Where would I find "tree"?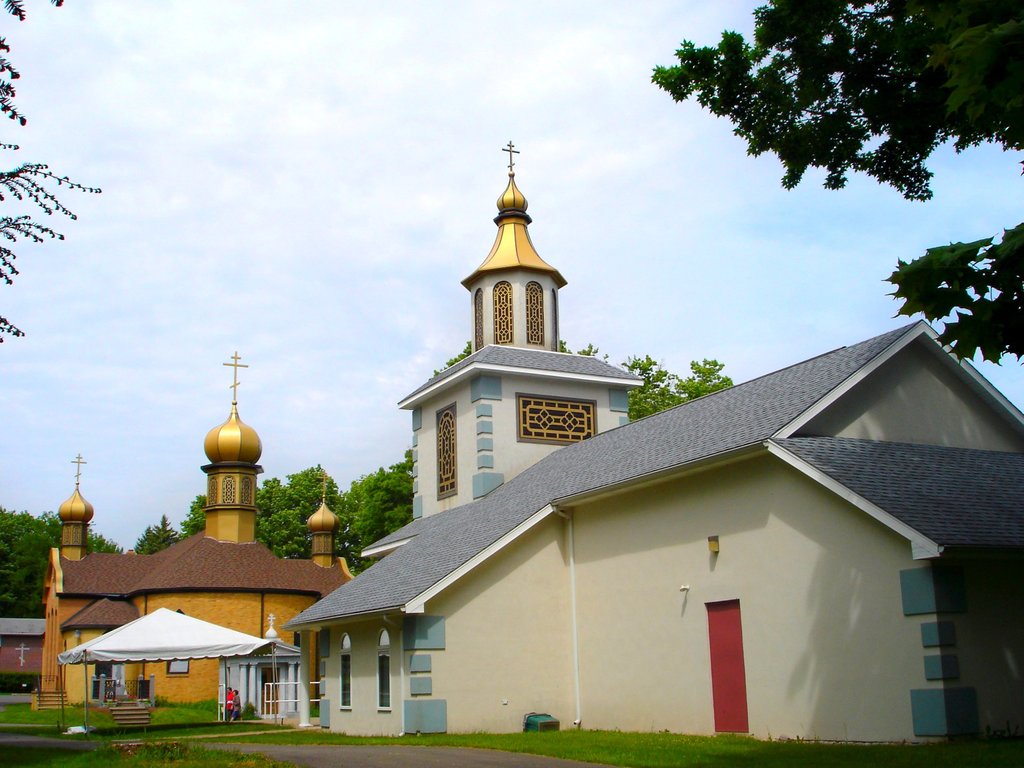
At Rect(648, 0, 1023, 199).
